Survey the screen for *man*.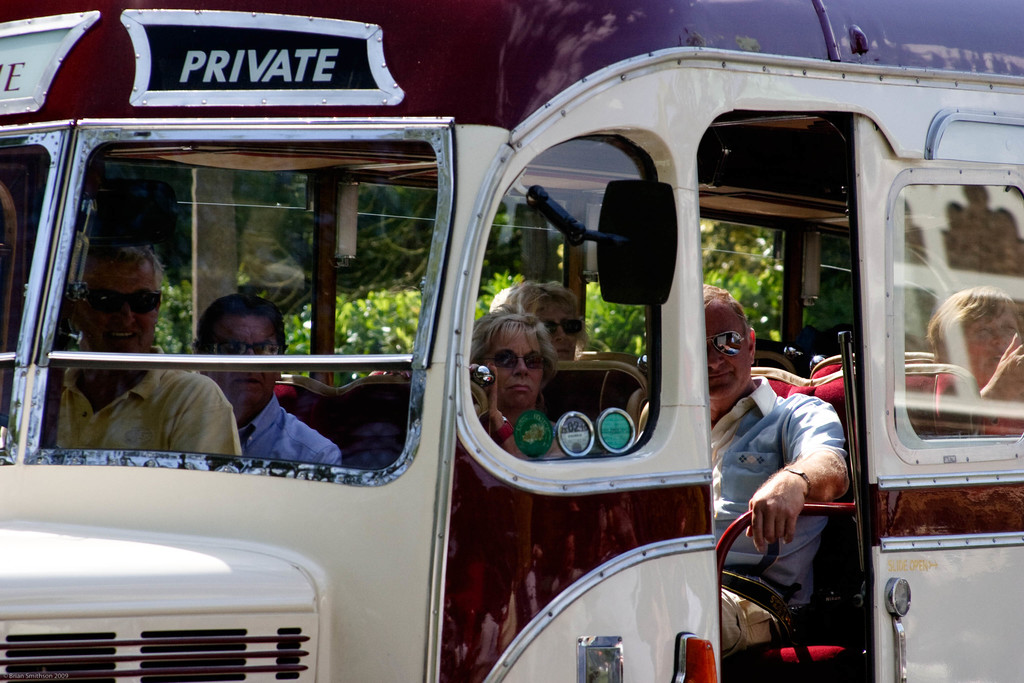
Survey found: bbox=(50, 247, 241, 465).
